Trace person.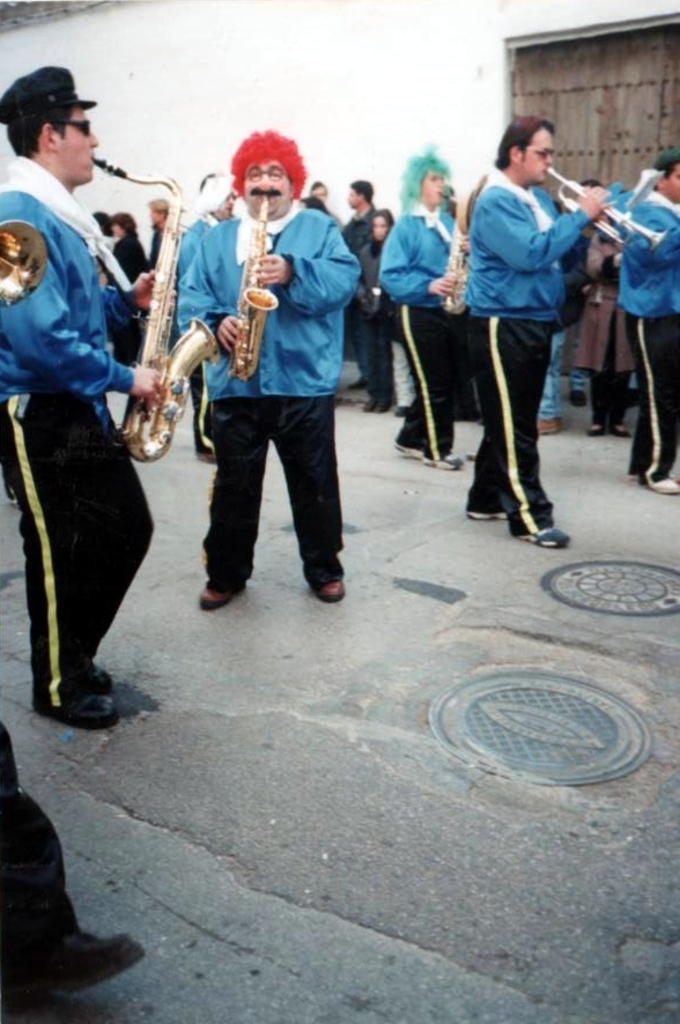
Traced to box=[458, 120, 612, 546].
